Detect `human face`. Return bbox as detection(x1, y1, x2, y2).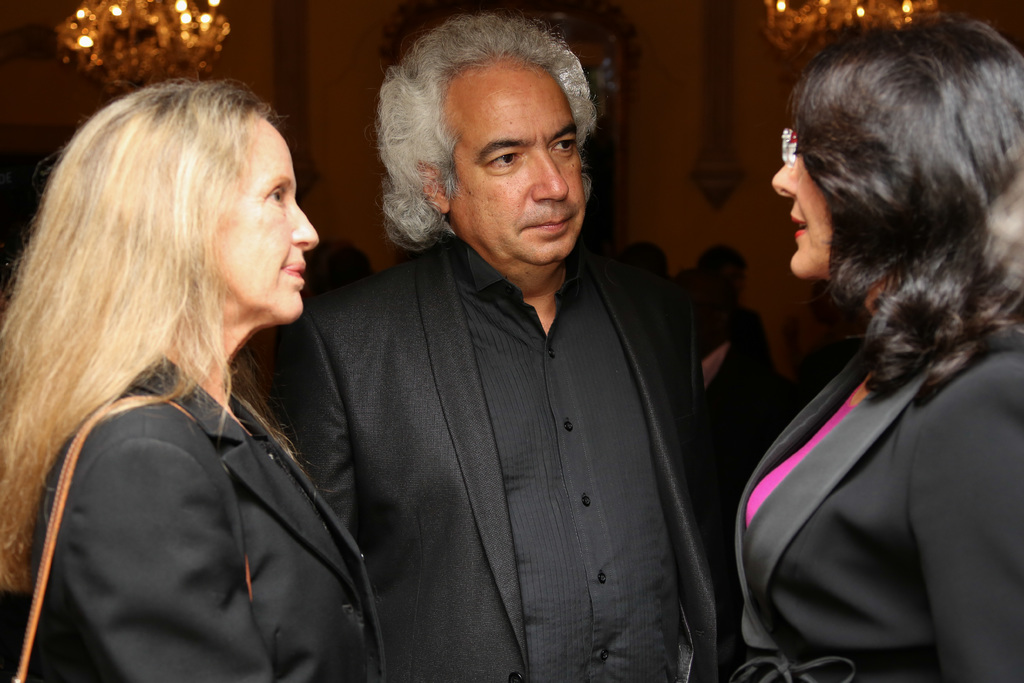
detection(767, 151, 829, 269).
